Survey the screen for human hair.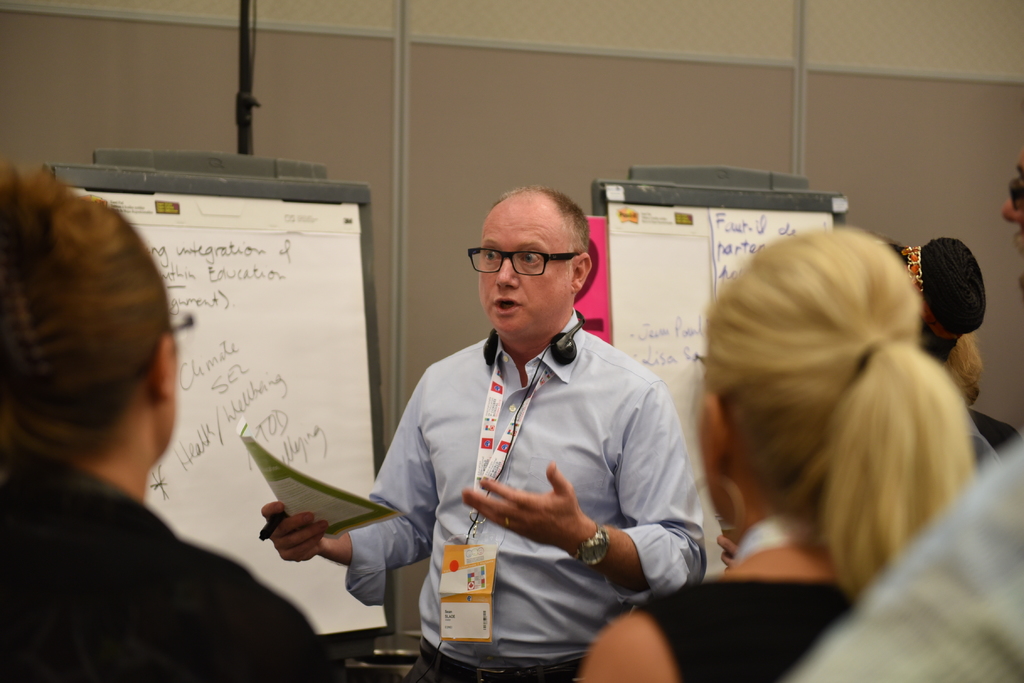
Survey found: {"left": 868, "top": 235, "right": 995, "bottom": 373}.
